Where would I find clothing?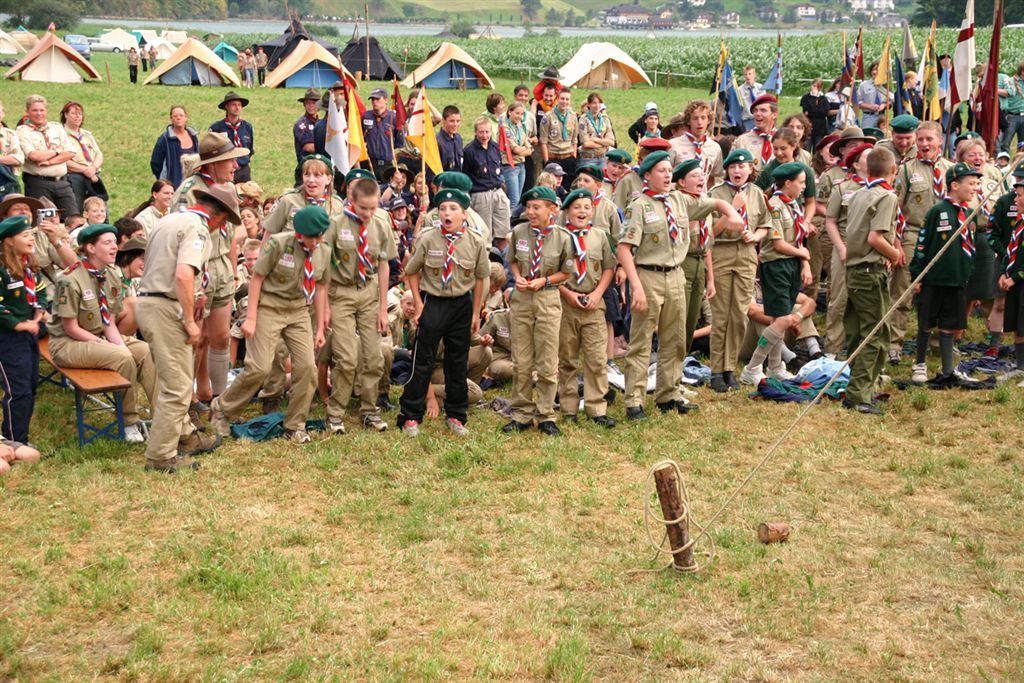
At (left=527, top=102, right=536, bottom=126).
